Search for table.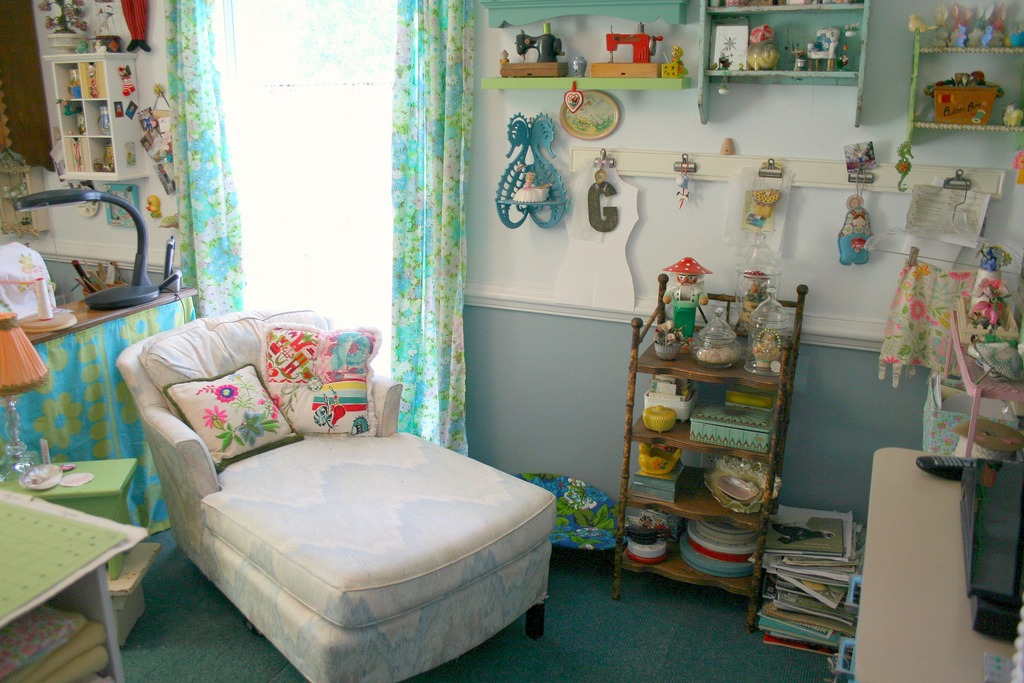
Found at crop(837, 447, 1016, 682).
